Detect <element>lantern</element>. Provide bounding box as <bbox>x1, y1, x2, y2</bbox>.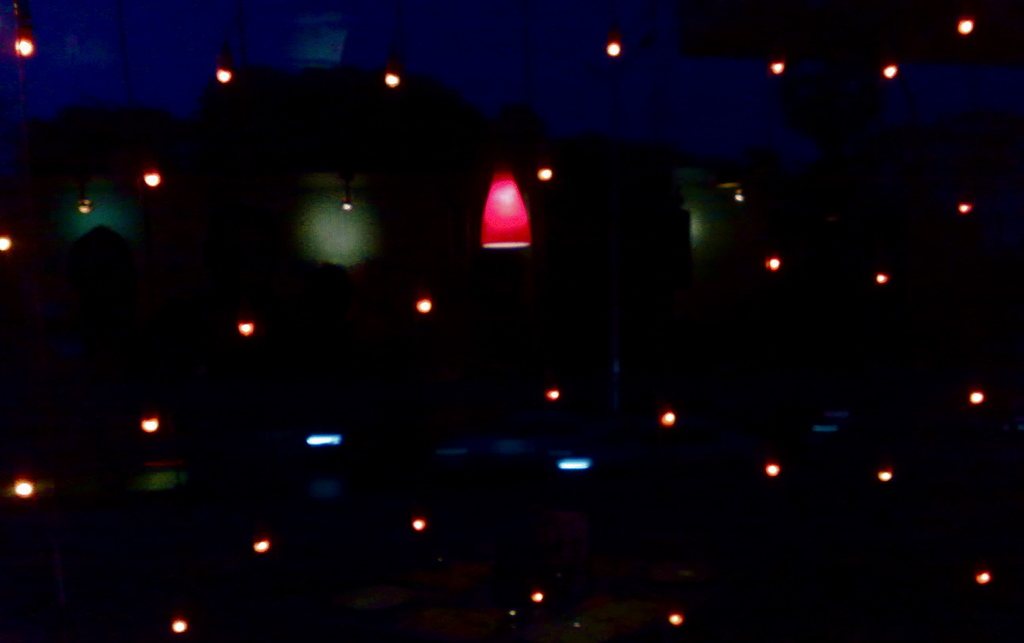
<bbox>660, 409, 676, 427</bbox>.
